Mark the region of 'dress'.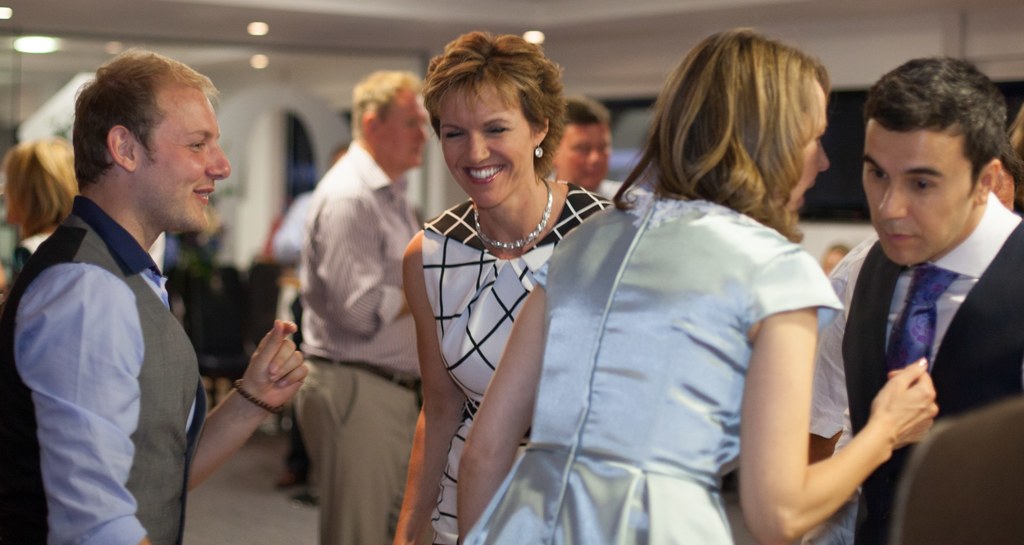
Region: select_region(415, 150, 601, 509).
